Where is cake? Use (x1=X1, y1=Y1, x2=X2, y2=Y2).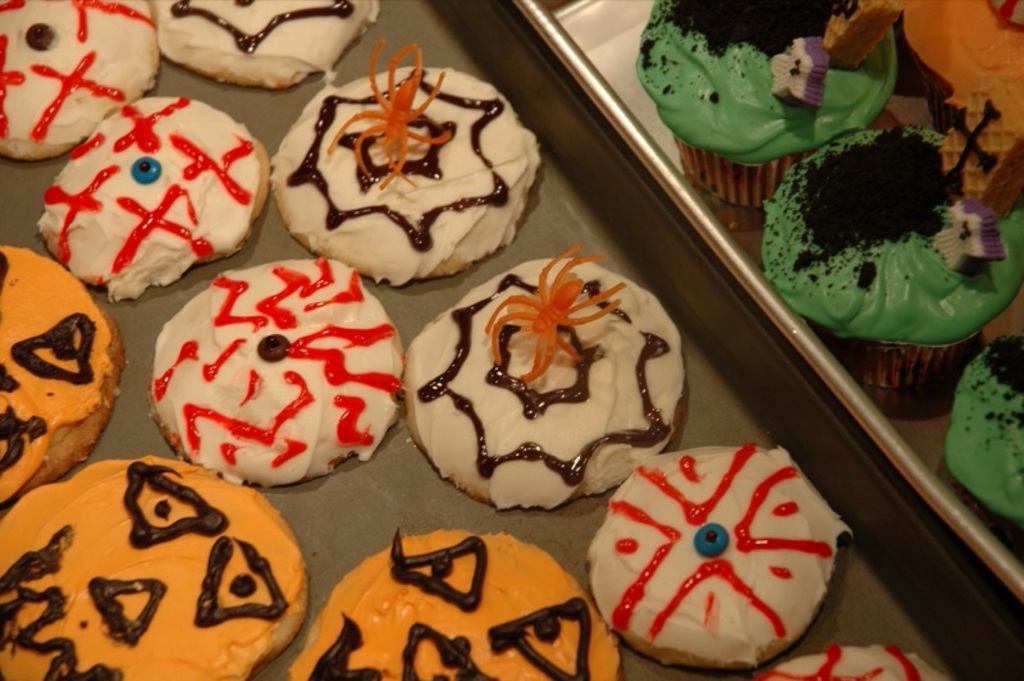
(x1=630, y1=0, x2=896, y2=202).
